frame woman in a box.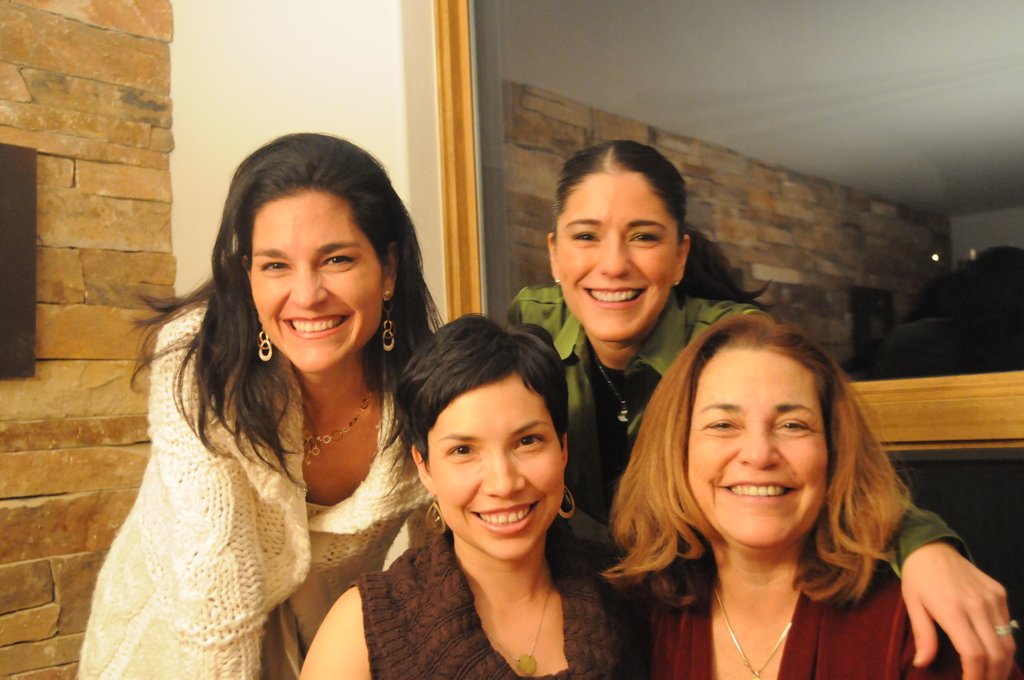
[x1=63, y1=117, x2=452, y2=676].
